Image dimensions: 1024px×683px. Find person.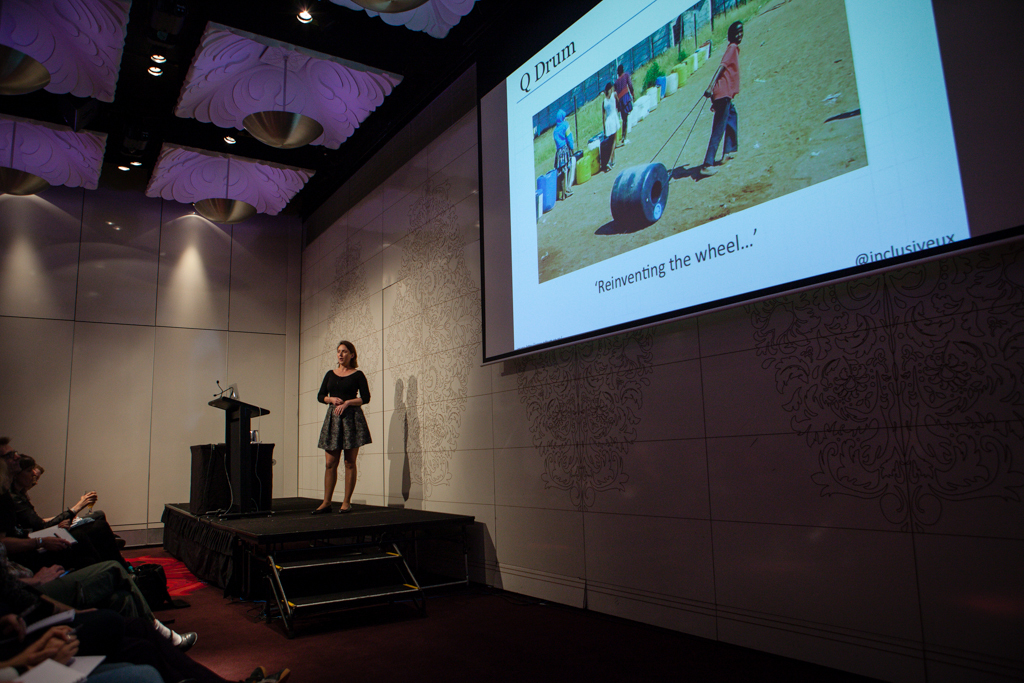
[695, 22, 747, 177].
